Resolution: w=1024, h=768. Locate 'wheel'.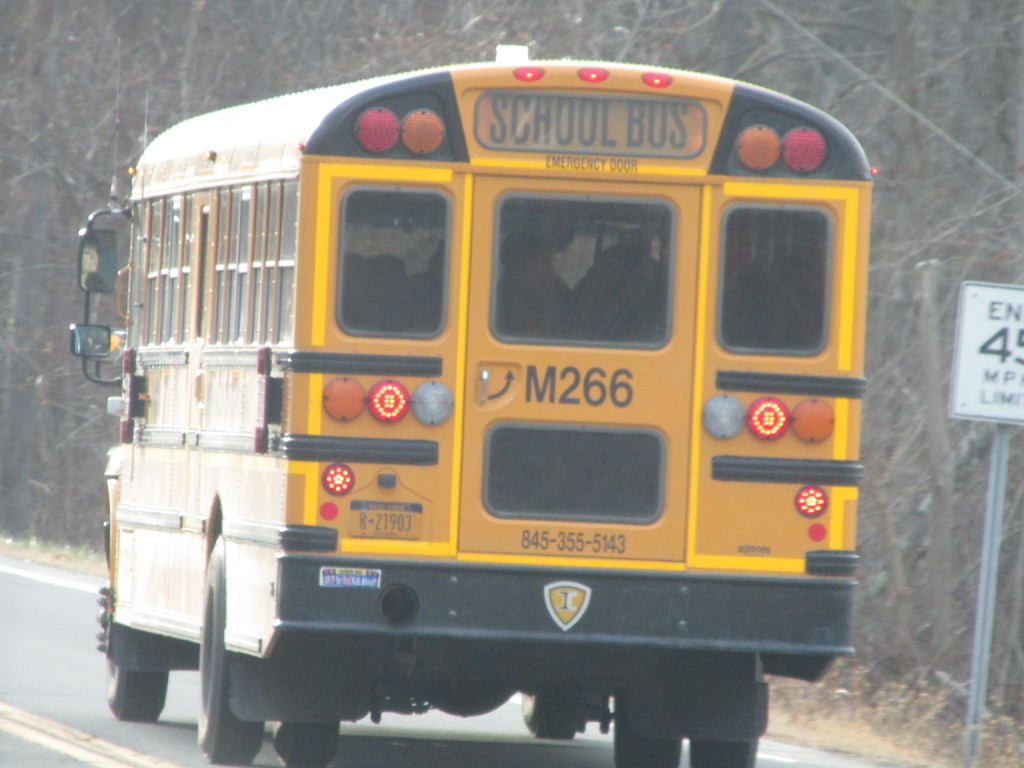
bbox=[690, 741, 756, 767].
